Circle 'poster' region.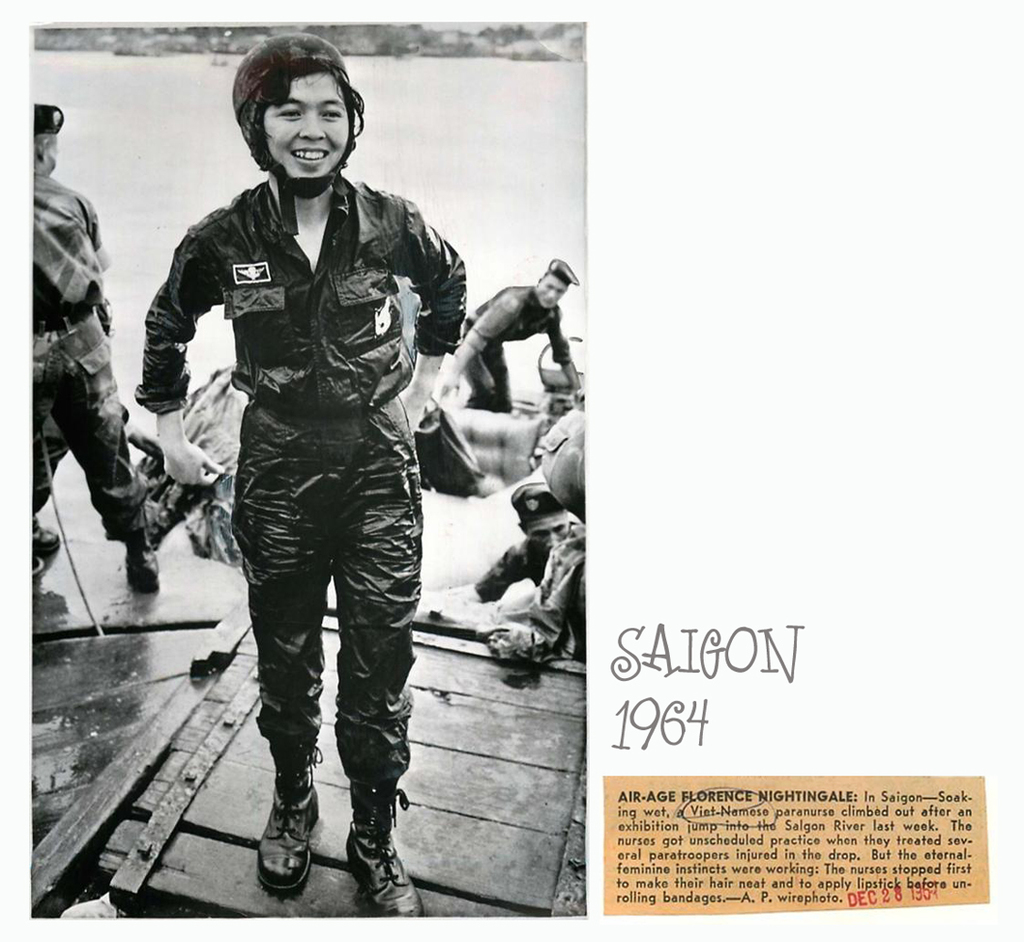
Region: {"left": 0, "top": 0, "right": 1023, "bottom": 941}.
